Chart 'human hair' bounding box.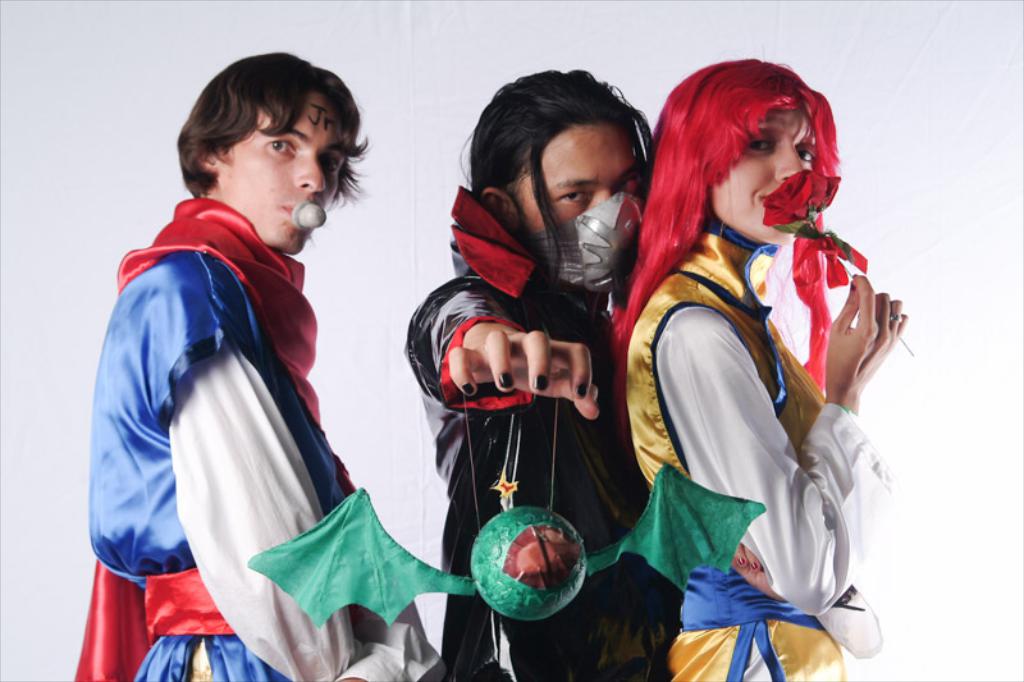
Charted: left=462, top=69, right=685, bottom=331.
